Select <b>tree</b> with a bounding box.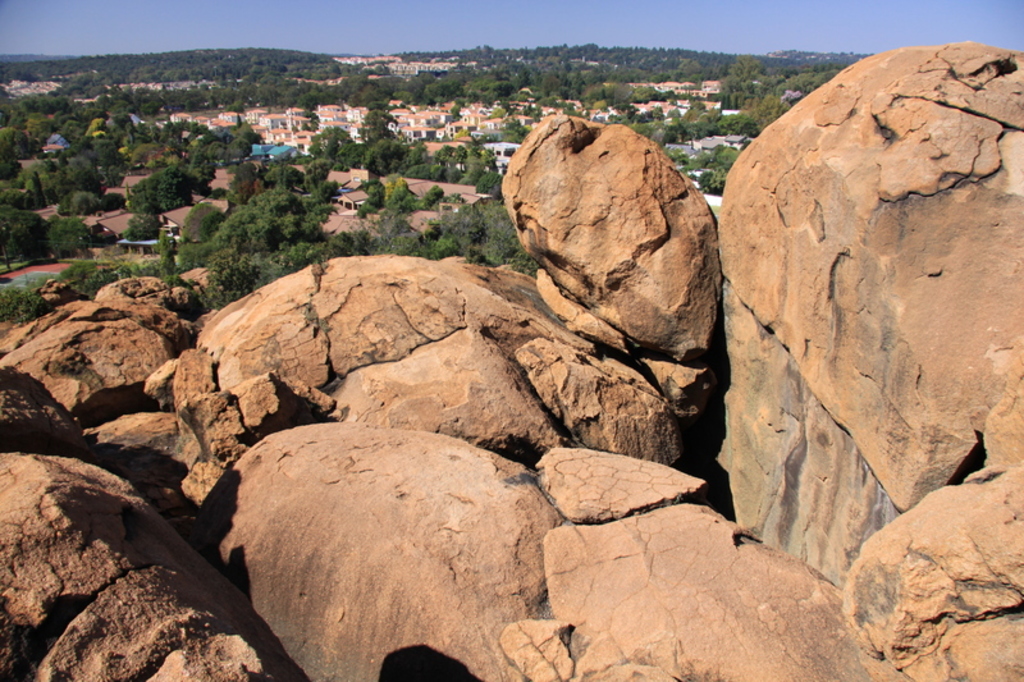
crop(362, 109, 396, 138).
